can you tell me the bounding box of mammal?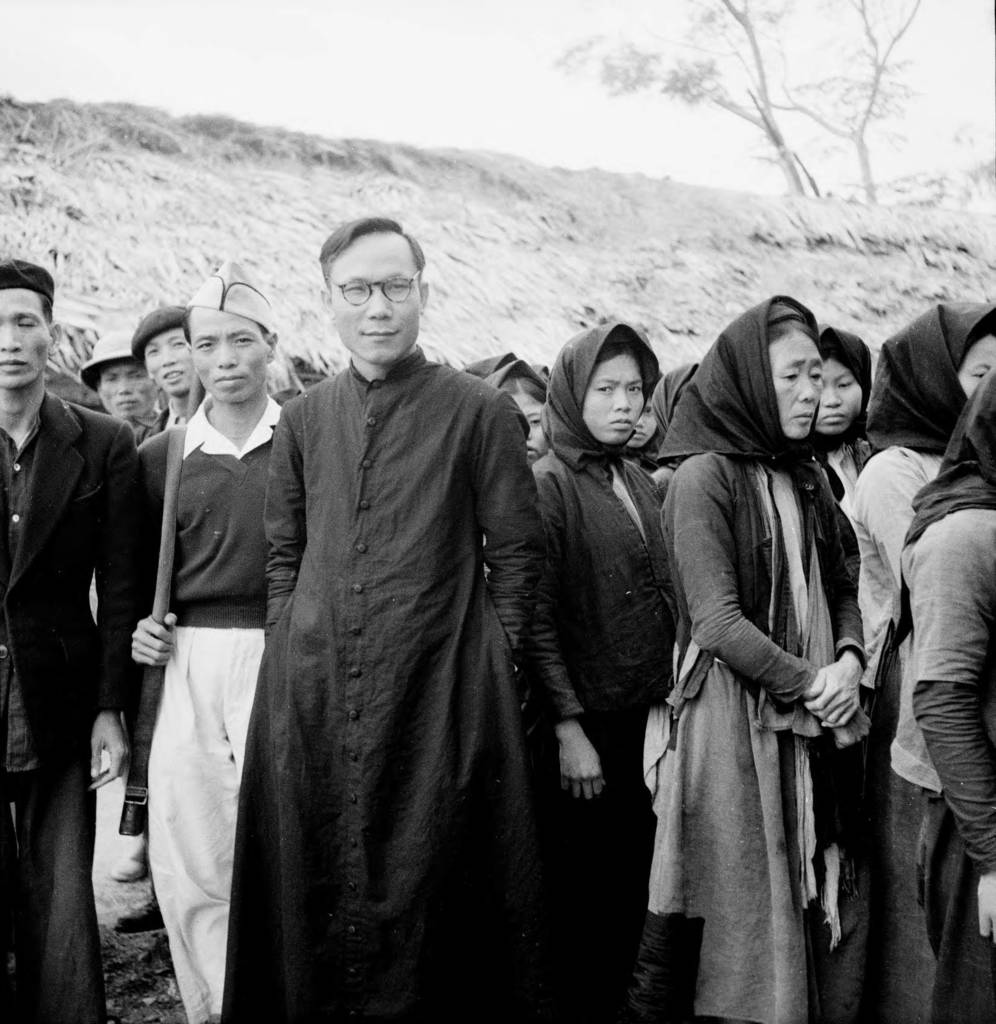
left=816, top=323, right=871, bottom=512.
